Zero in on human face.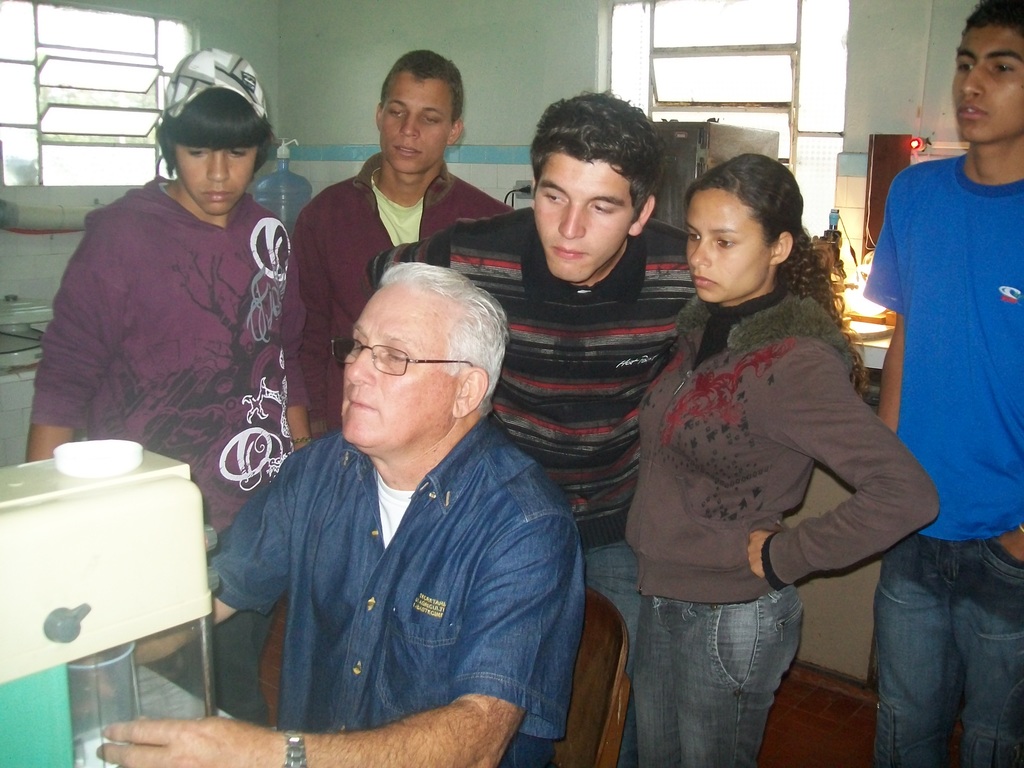
Zeroed in: locate(530, 150, 637, 283).
